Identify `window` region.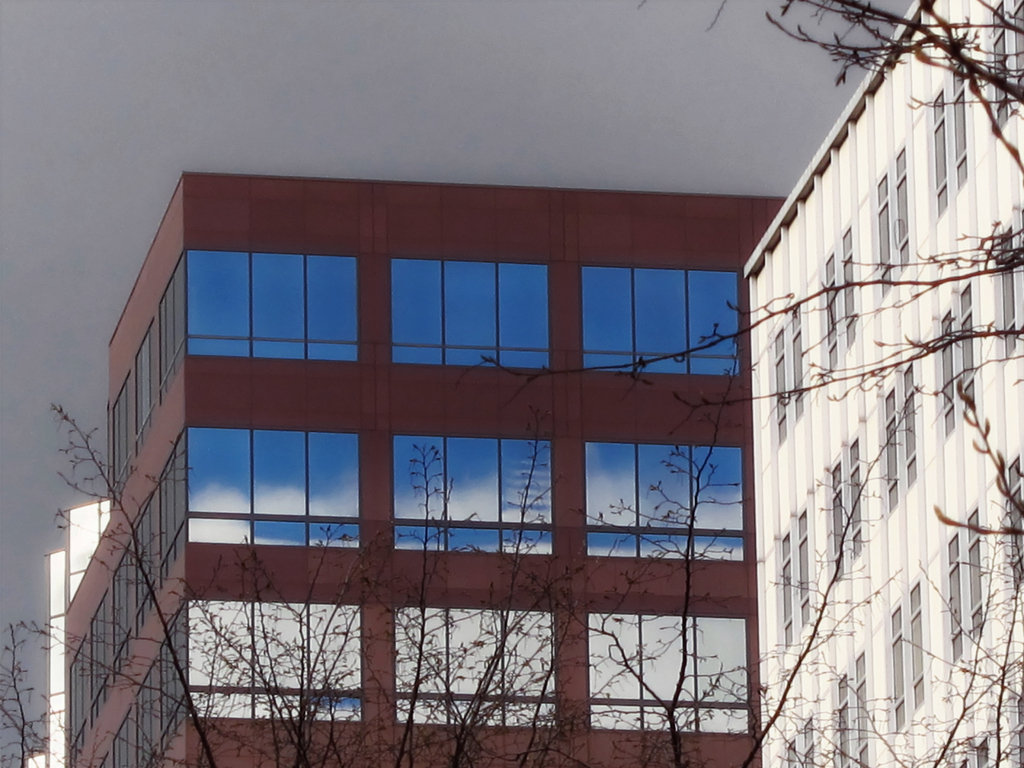
Region: <box>305,252,356,360</box>.
